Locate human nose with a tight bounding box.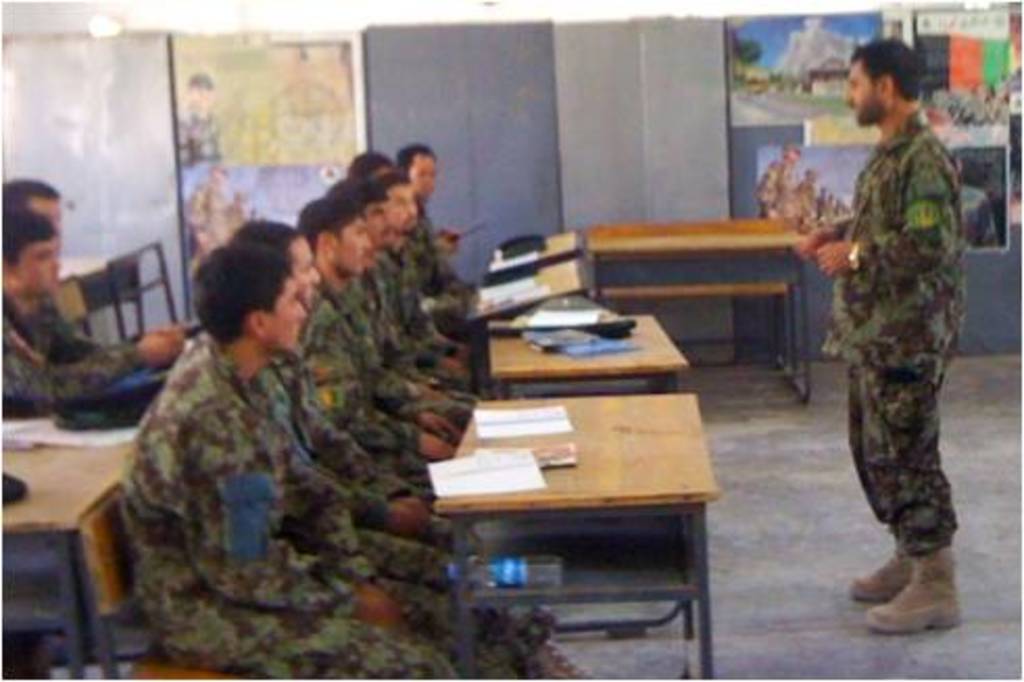
[x1=843, y1=86, x2=863, y2=106].
